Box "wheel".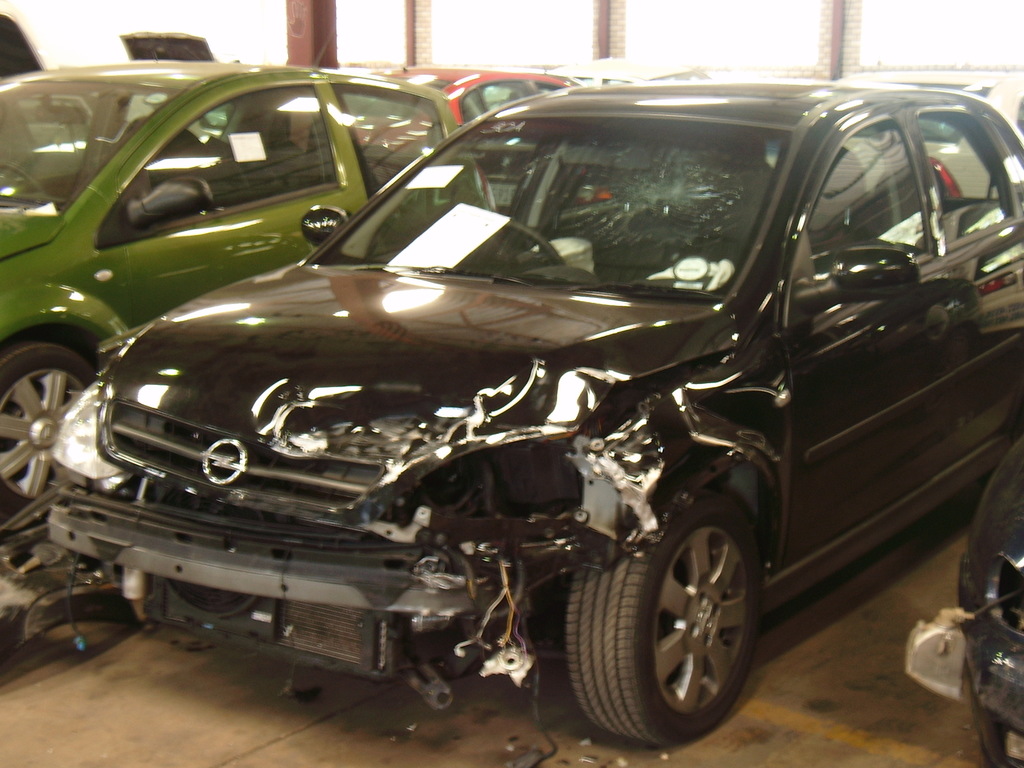
region(0, 337, 98, 519).
